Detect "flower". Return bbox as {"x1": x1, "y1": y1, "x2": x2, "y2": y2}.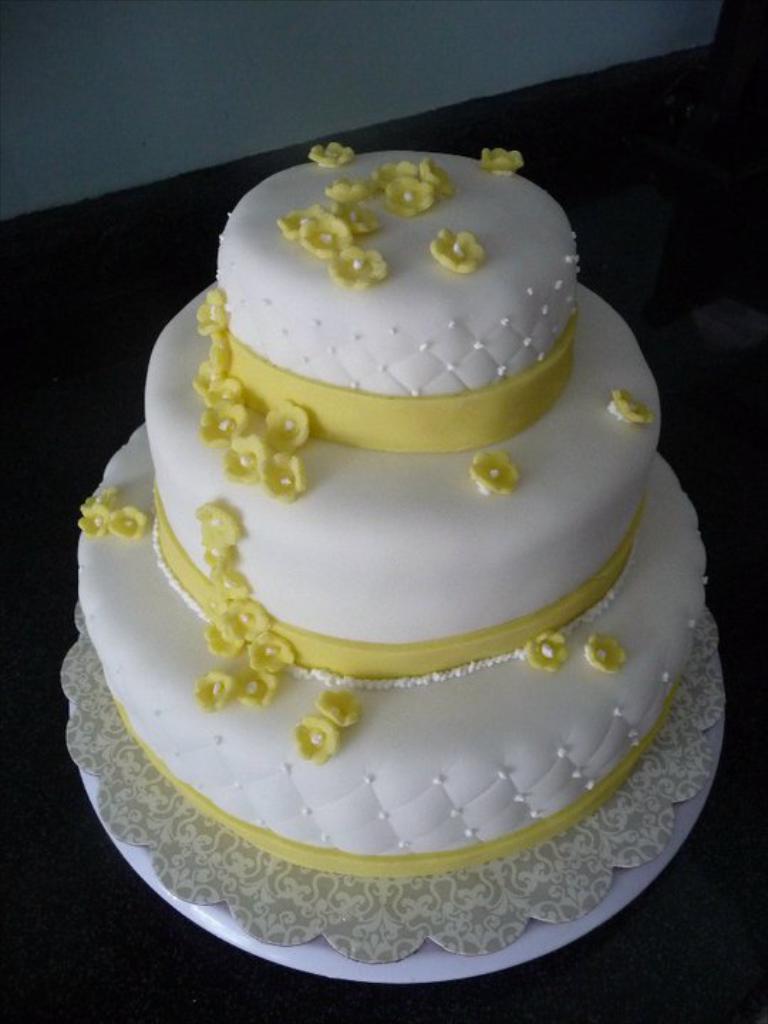
{"x1": 307, "y1": 142, "x2": 353, "y2": 165}.
